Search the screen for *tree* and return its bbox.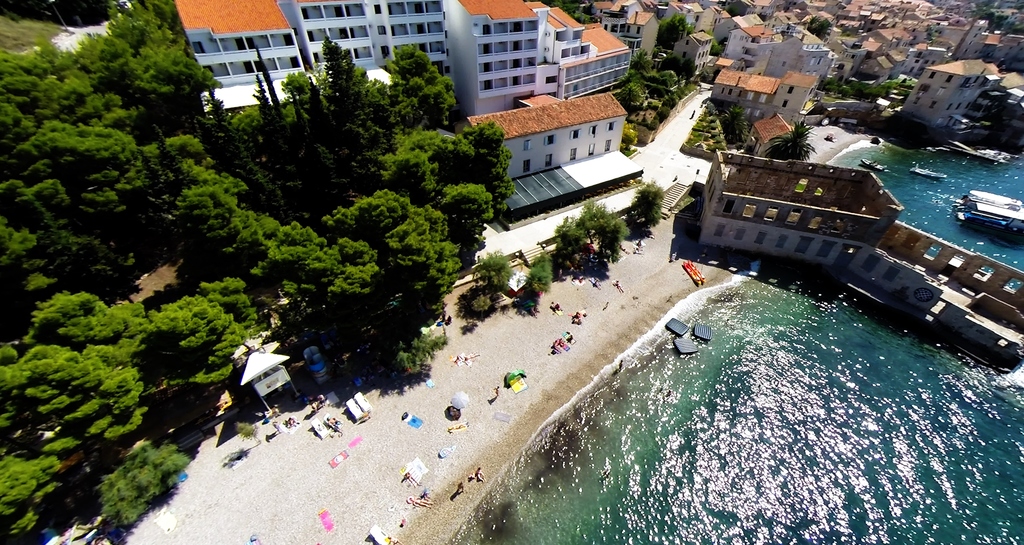
Found: x1=522, y1=255, x2=550, y2=301.
